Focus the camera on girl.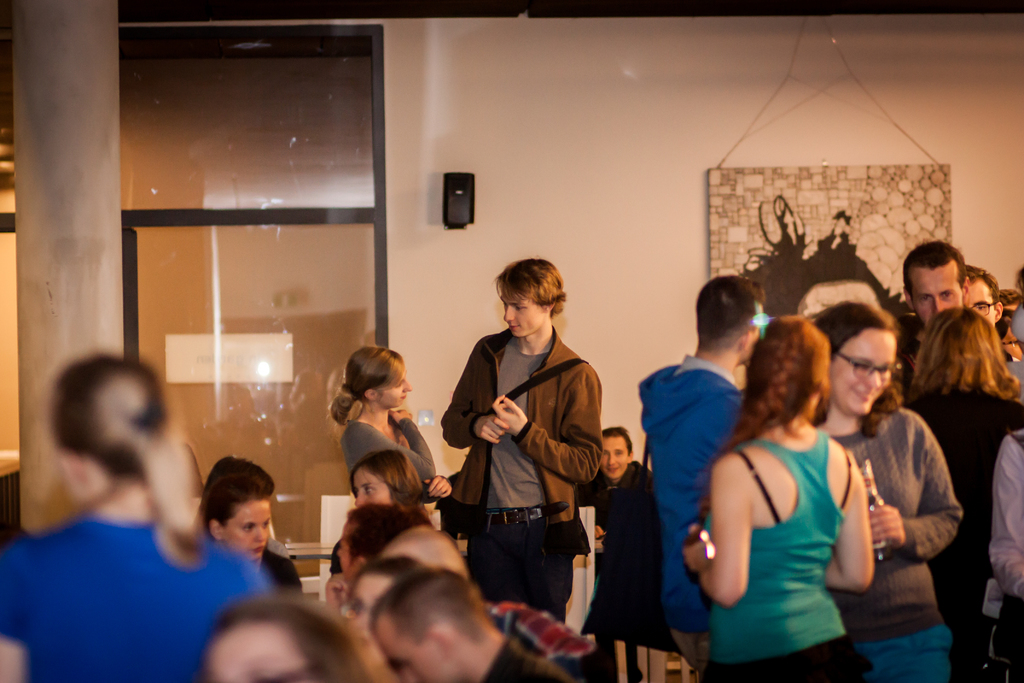
Focus region: [198, 477, 304, 597].
